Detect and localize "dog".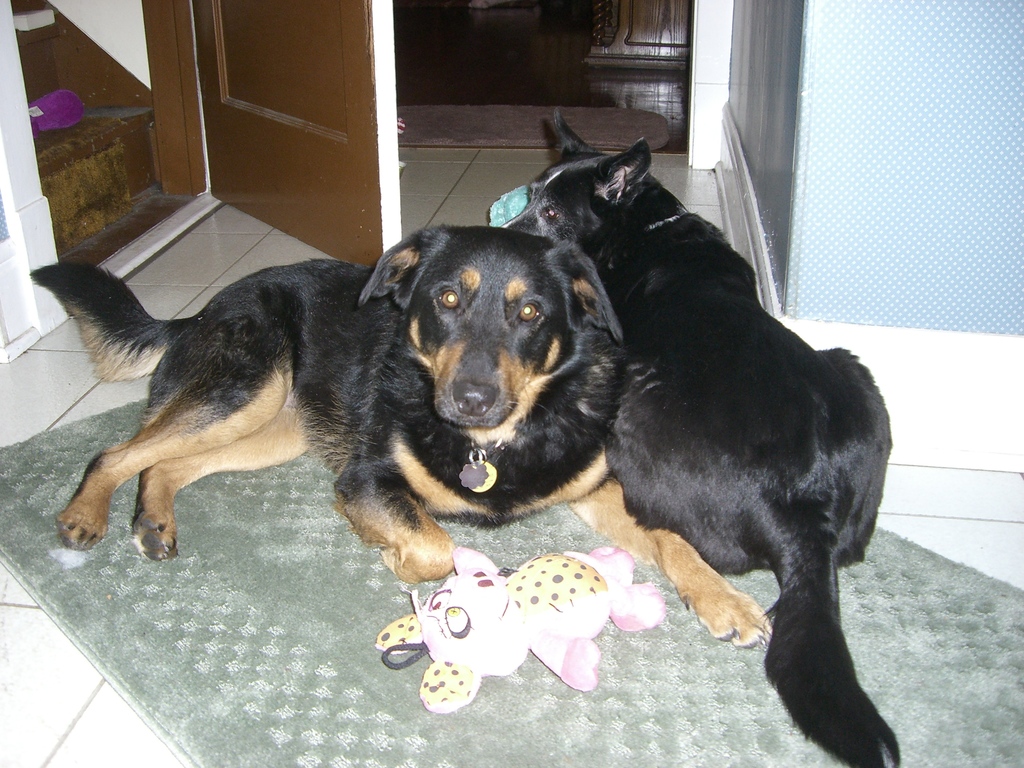
Localized at crop(28, 260, 773, 651).
